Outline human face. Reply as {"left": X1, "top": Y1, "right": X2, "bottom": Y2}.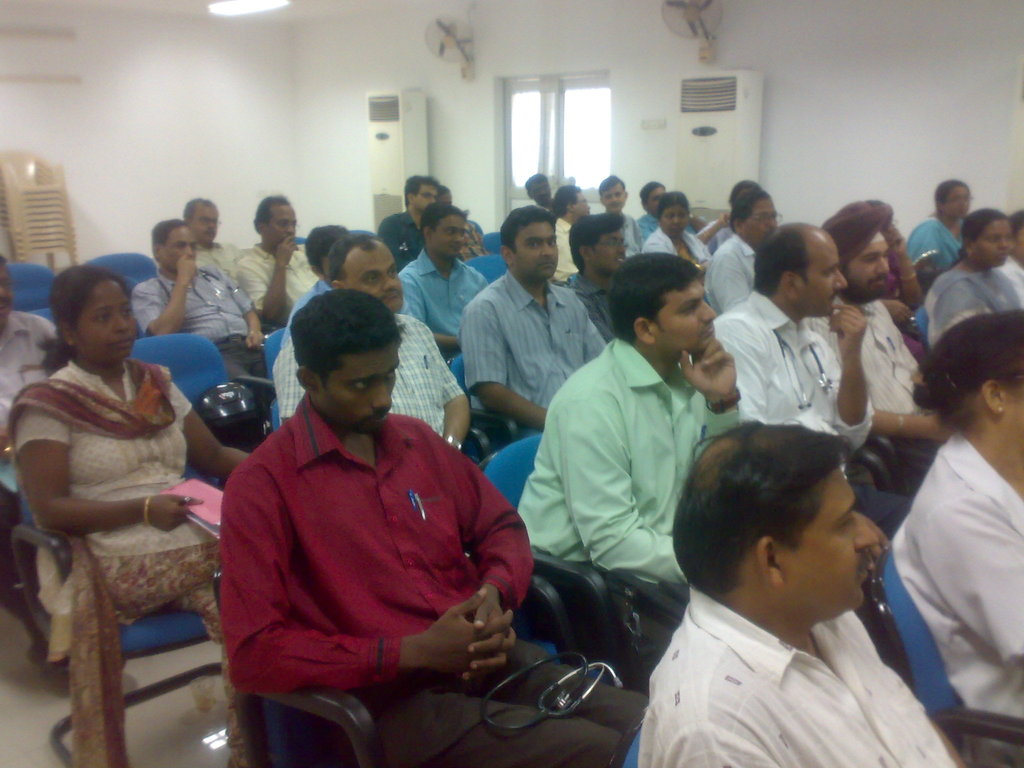
{"left": 781, "top": 467, "right": 874, "bottom": 605}.
